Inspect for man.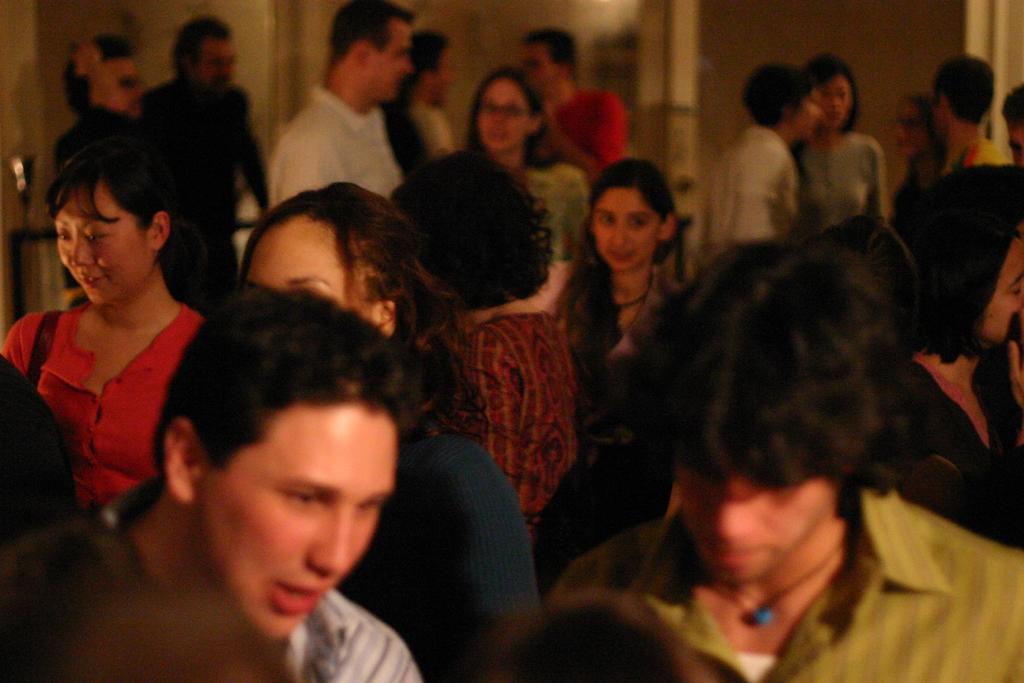
Inspection: [271,0,419,204].
